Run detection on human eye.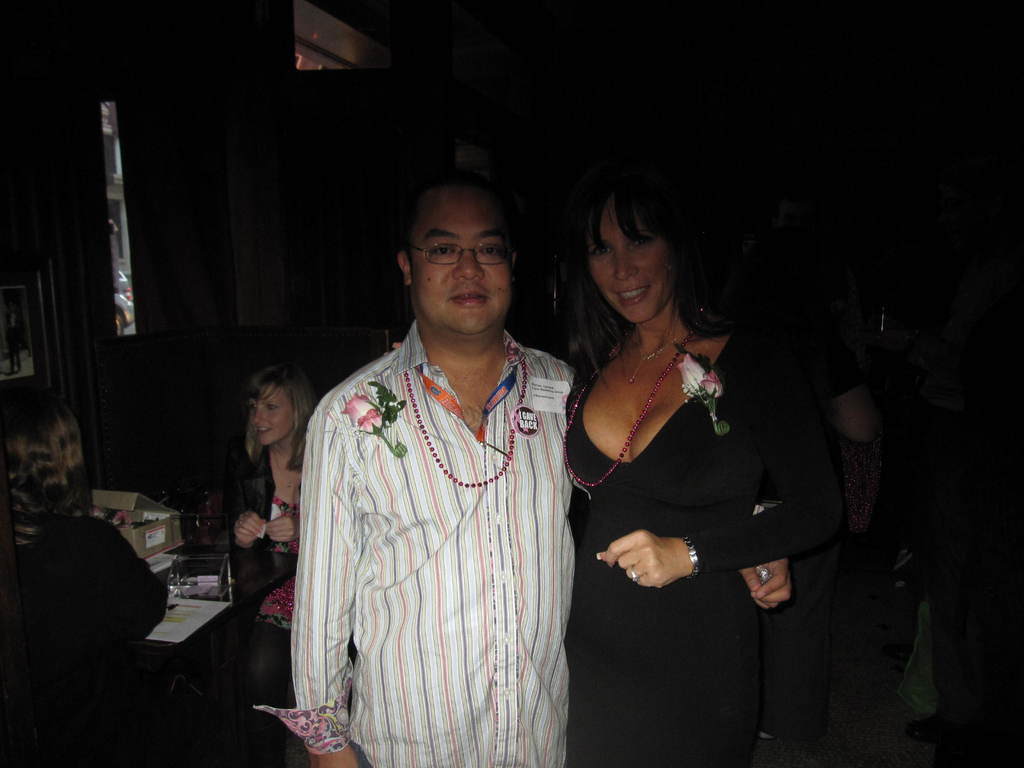
Result: rect(630, 234, 652, 250).
